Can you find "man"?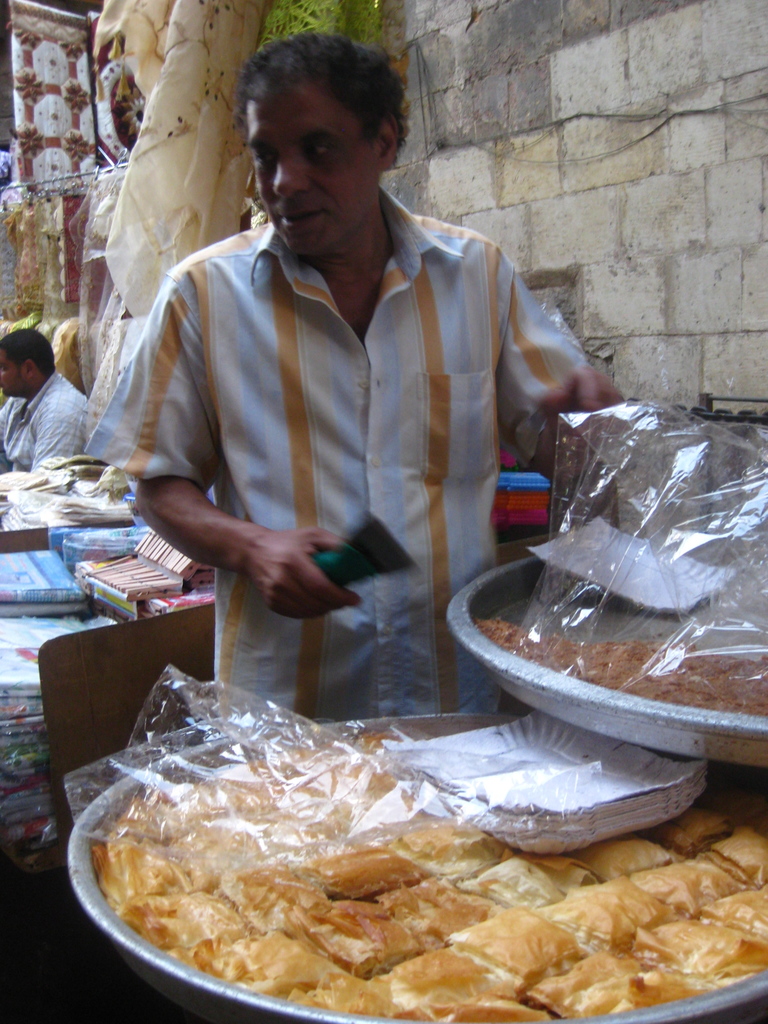
Yes, bounding box: locate(0, 323, 113, 481).
